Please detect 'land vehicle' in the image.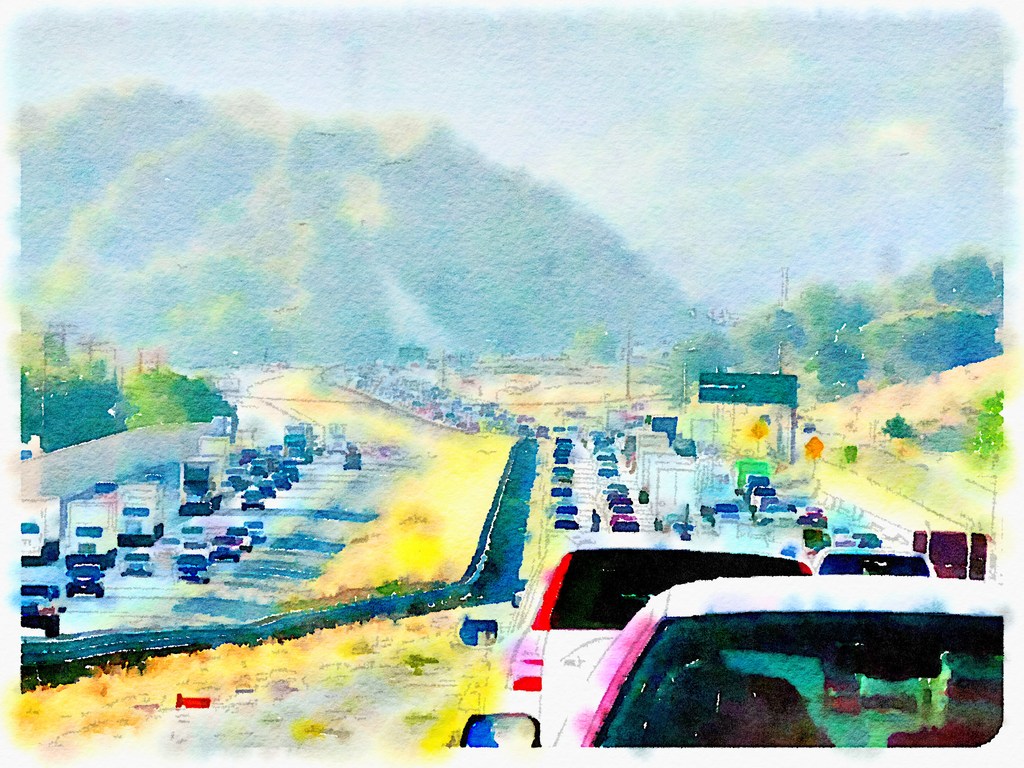
748, 484, 776, 509.
